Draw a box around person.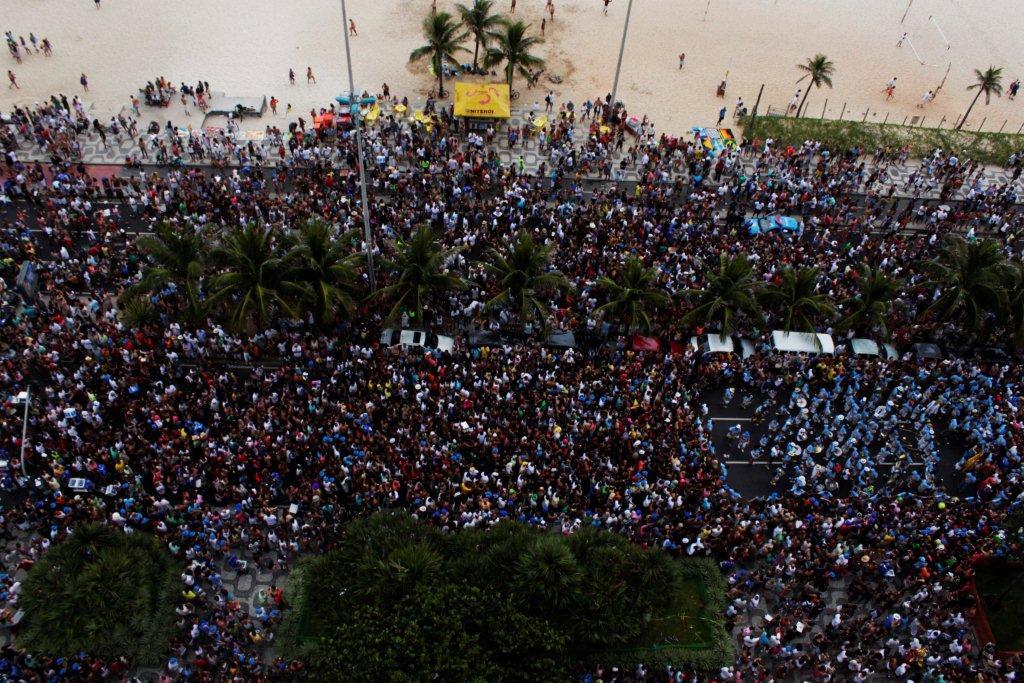
bbox=(307, 68, 319, 87).
